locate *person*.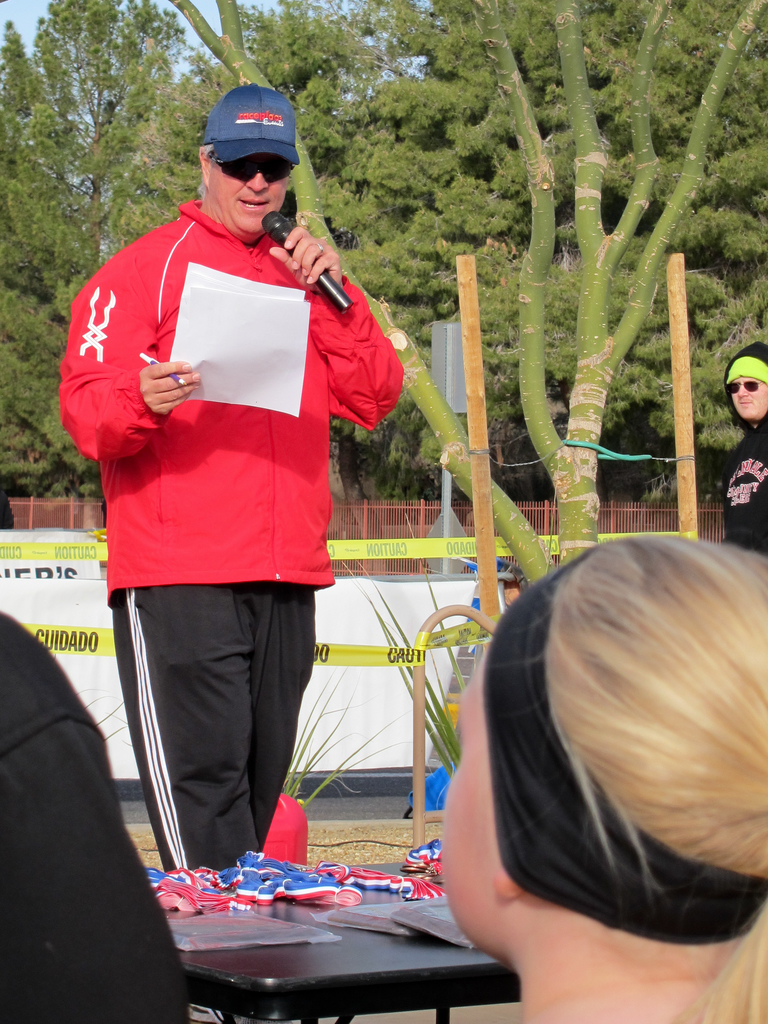
Bounding box: l=443, t=532, r=767, b=1023.
